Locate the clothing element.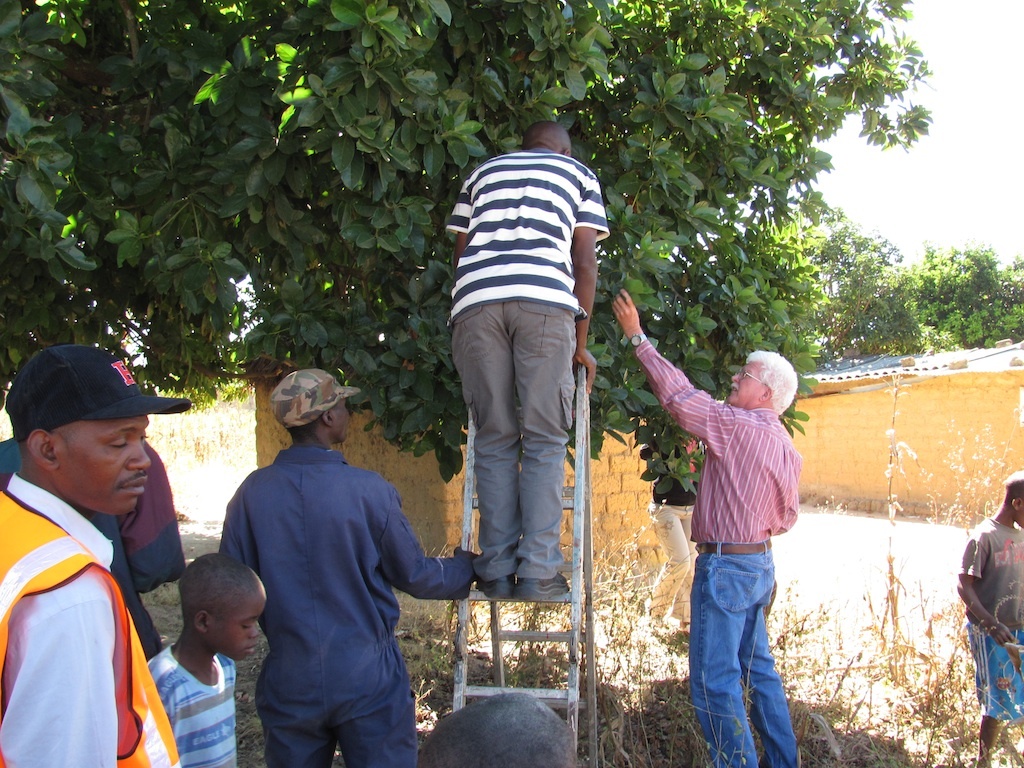
Element bbox: [left=441, top=146, right=606, bottom=577].
